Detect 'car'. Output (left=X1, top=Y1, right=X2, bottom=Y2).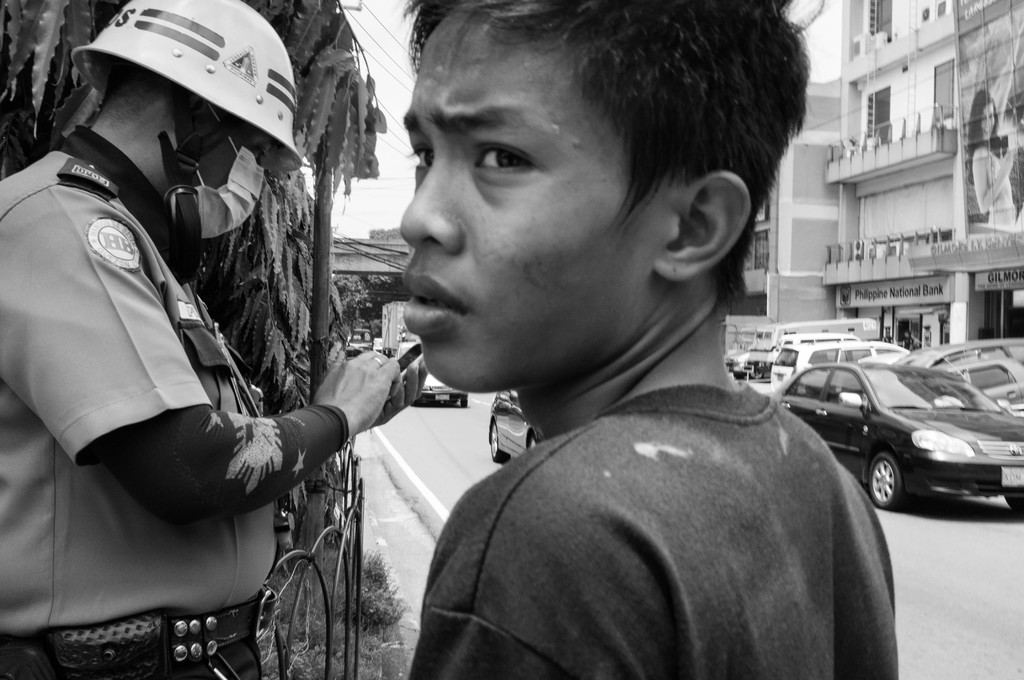
(left=488, top=385, right=539, bottom=460).
